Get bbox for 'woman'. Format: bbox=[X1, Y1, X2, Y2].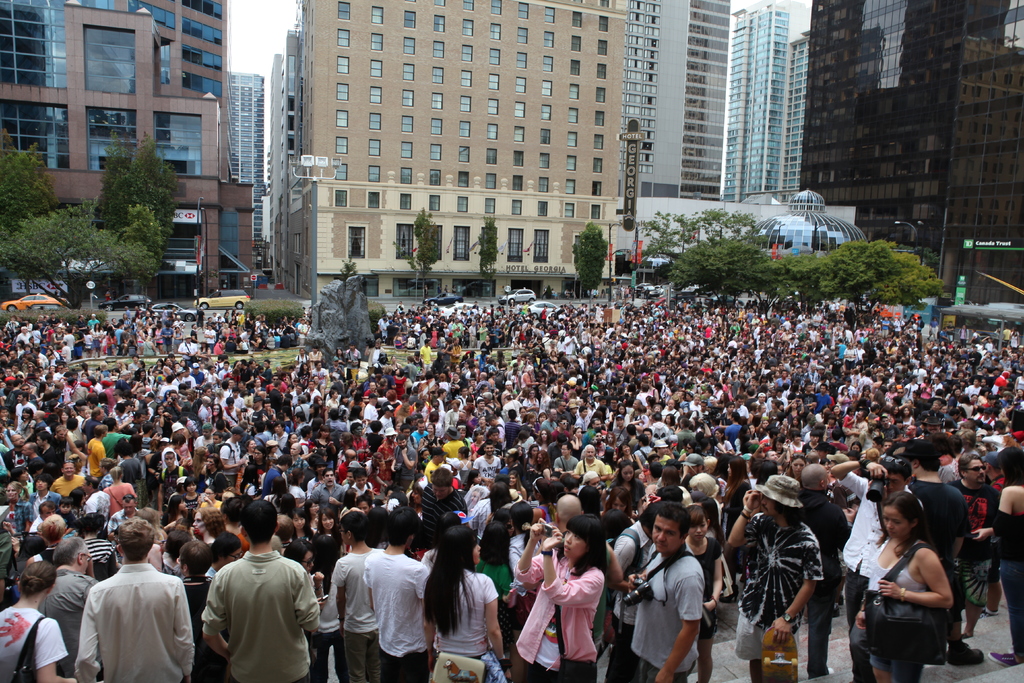
bbox=[407, 478, 428, 521].
